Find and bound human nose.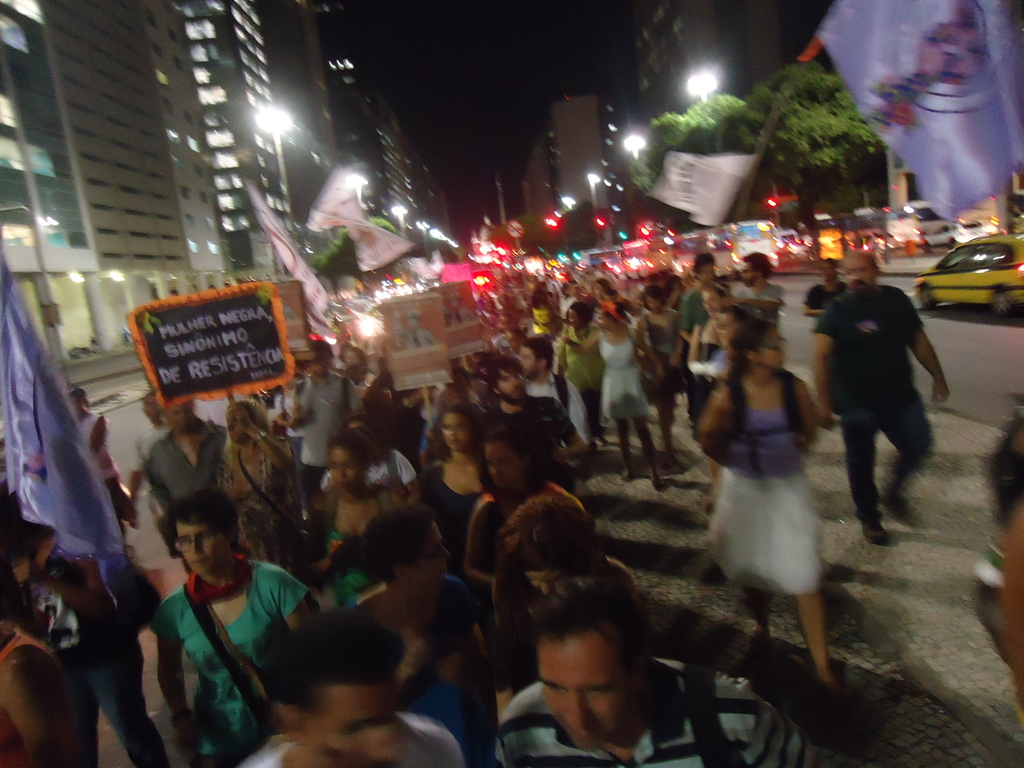
Bound: detection(334, 468, 346, 484).
